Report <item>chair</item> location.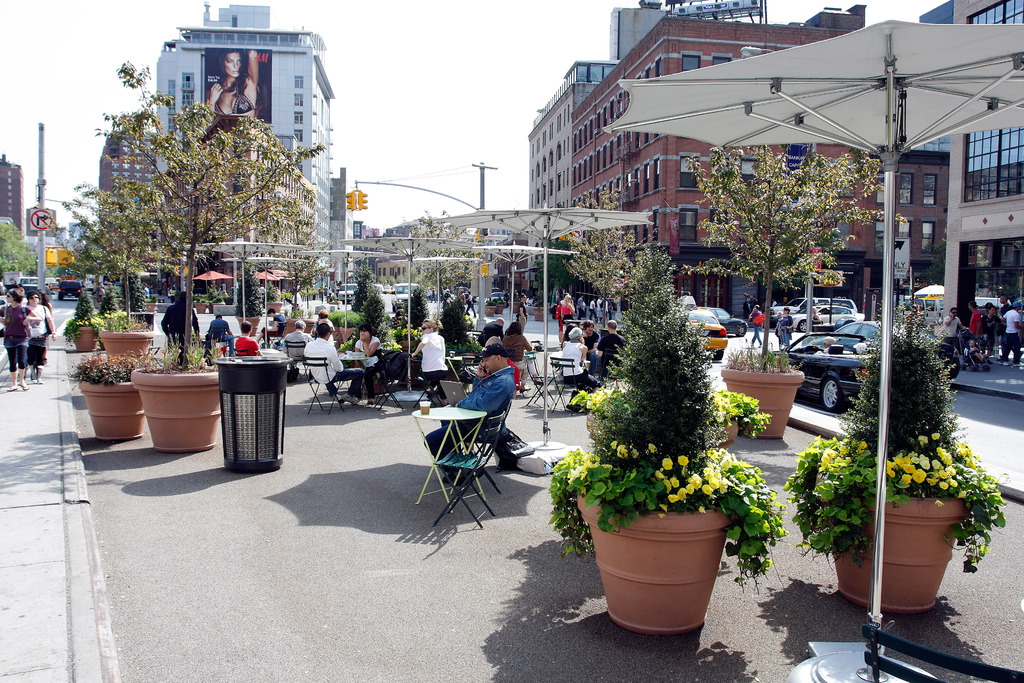
Report: x1=429 y1=406 x2=504 y2=520.
